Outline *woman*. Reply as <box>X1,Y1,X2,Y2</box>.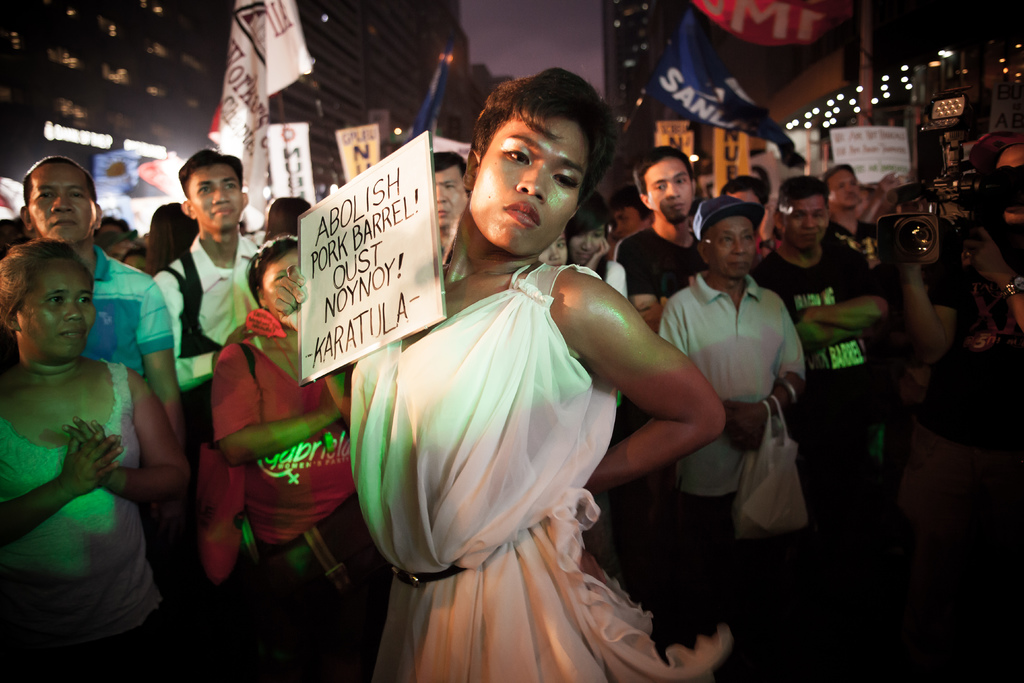
<box>564,188,627,414</box>.
